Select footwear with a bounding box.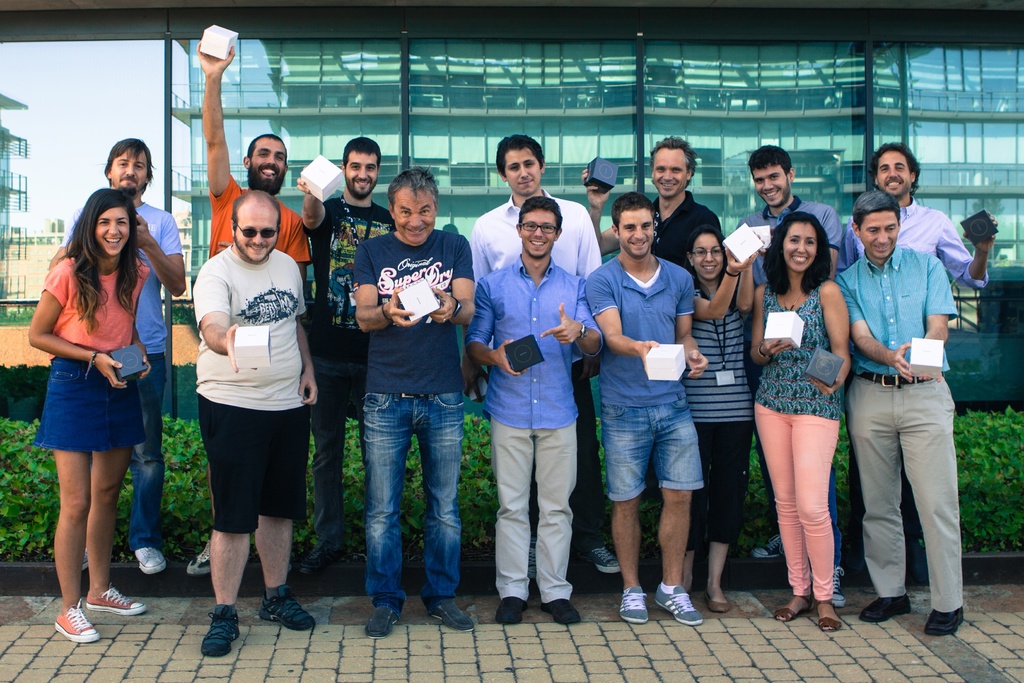
box(616, 587, 644, 622).
